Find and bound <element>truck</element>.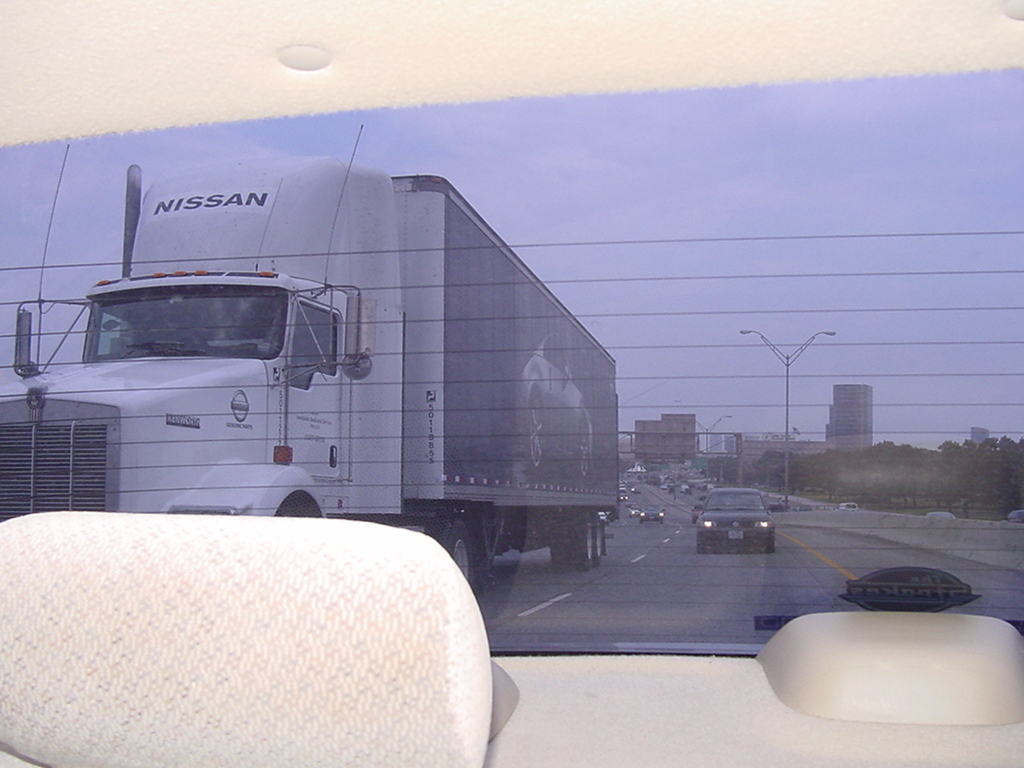
Bound: l=24, t=170, r=630, b=611.
